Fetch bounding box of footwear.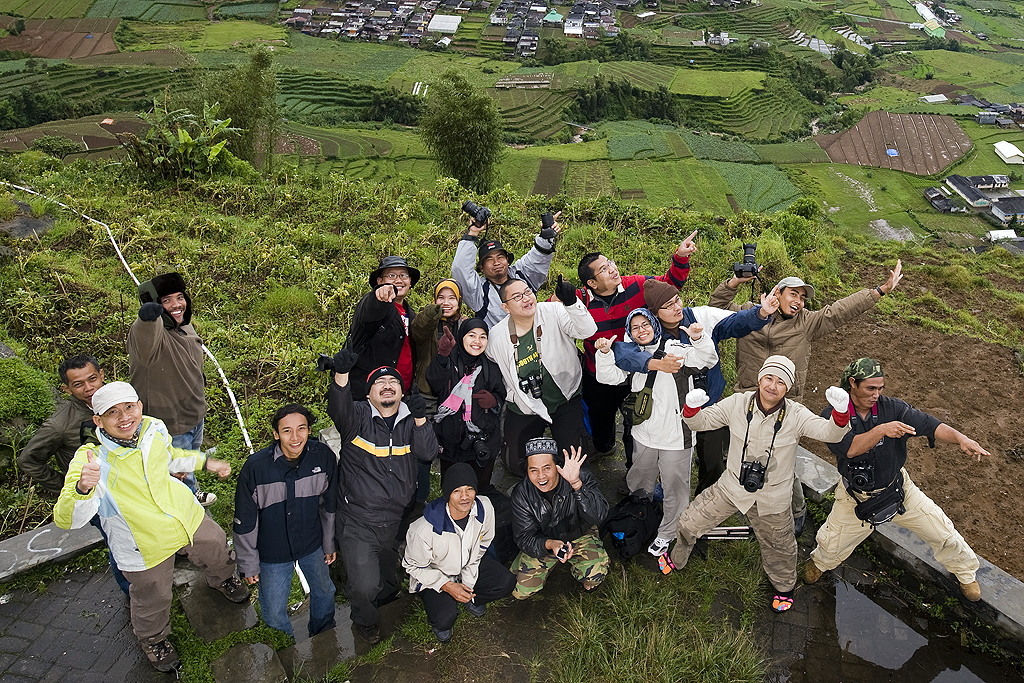
Bbox: detection(773, 594, 793, 614).
